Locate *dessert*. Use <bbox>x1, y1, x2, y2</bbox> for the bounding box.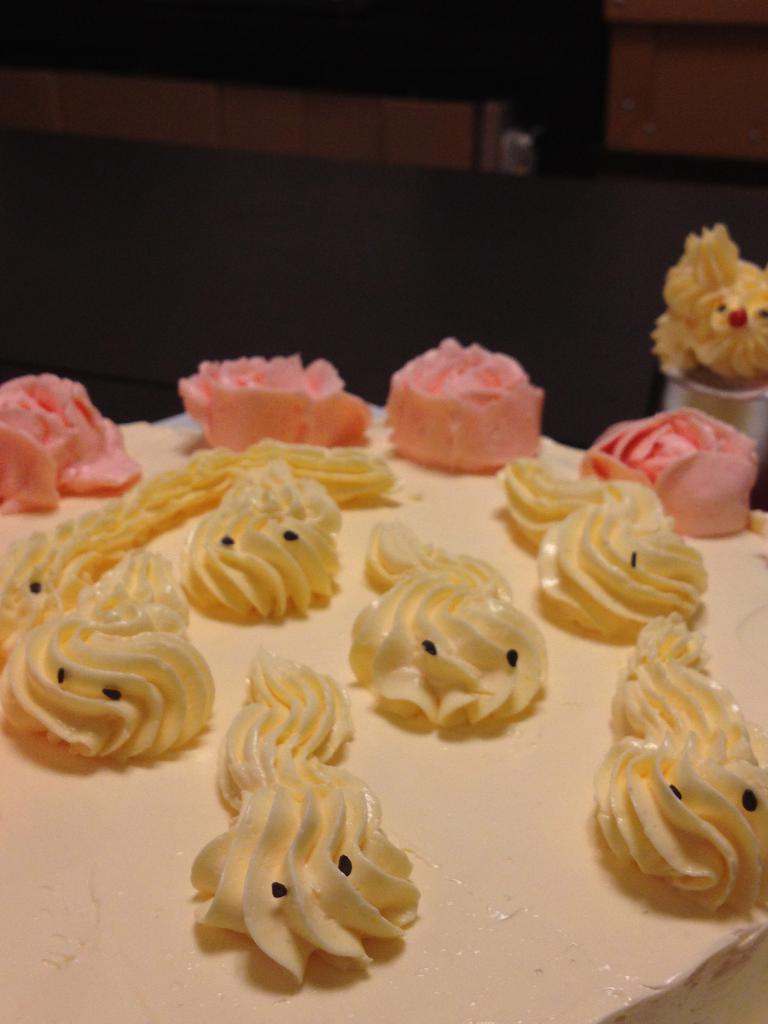
<bbox>0, 451, 387, 671</bbox>.
